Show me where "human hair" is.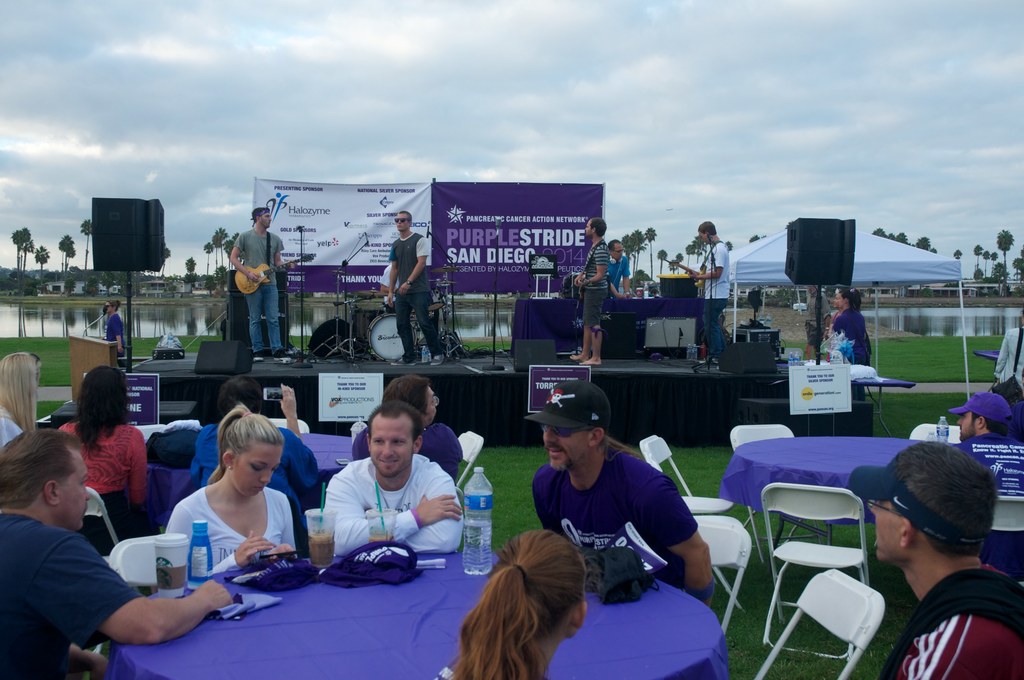
"human hair" is at {"x1": 0, "y1": 428, "x2": 81, "y2": 506}.
